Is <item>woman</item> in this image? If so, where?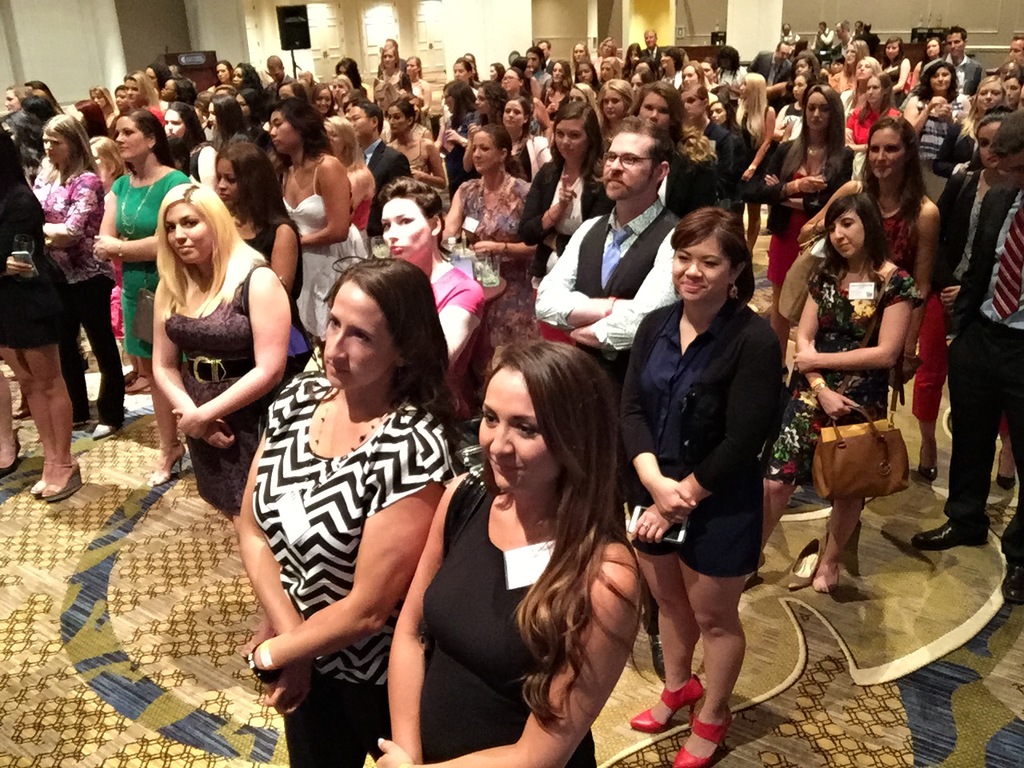
Yes, at crop(674, 60, 699, 90).
